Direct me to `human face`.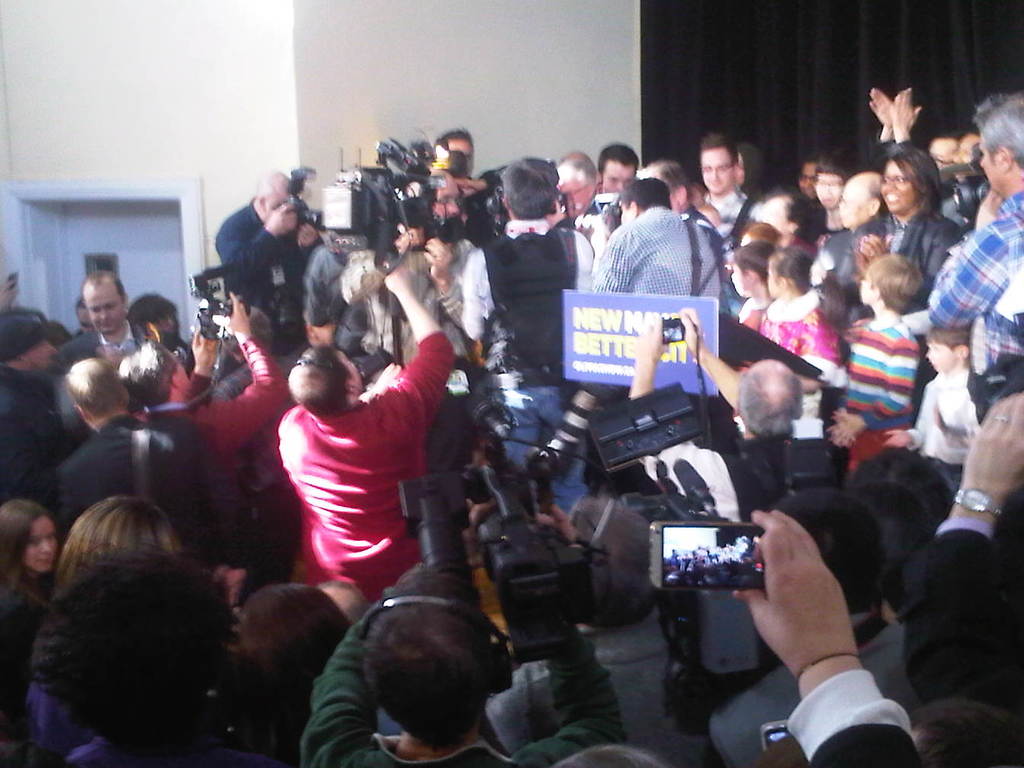
Direction: 732,259,748,295.
